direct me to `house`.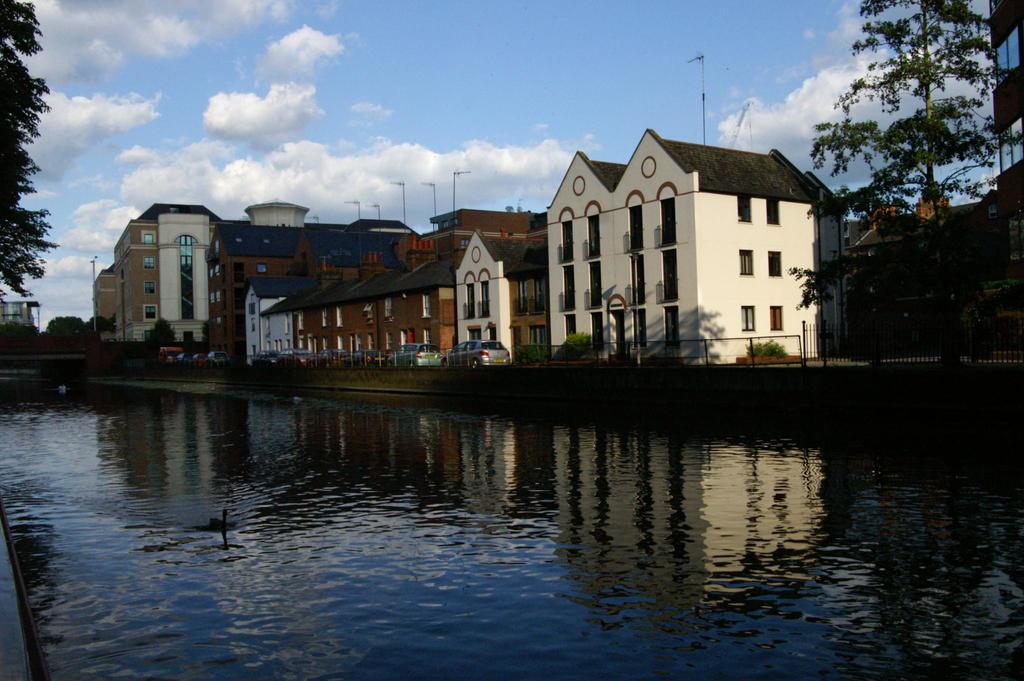
Direction: l=238, t=275, r=326, b=368.
